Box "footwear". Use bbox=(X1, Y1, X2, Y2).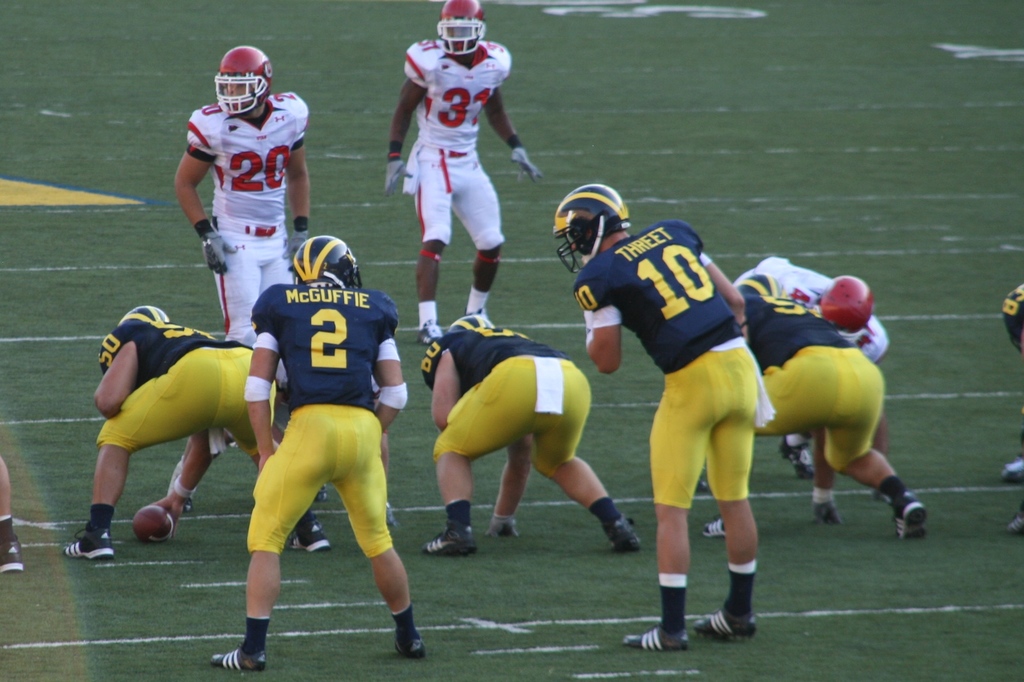
bbox=(68, 520, 125, 569).
